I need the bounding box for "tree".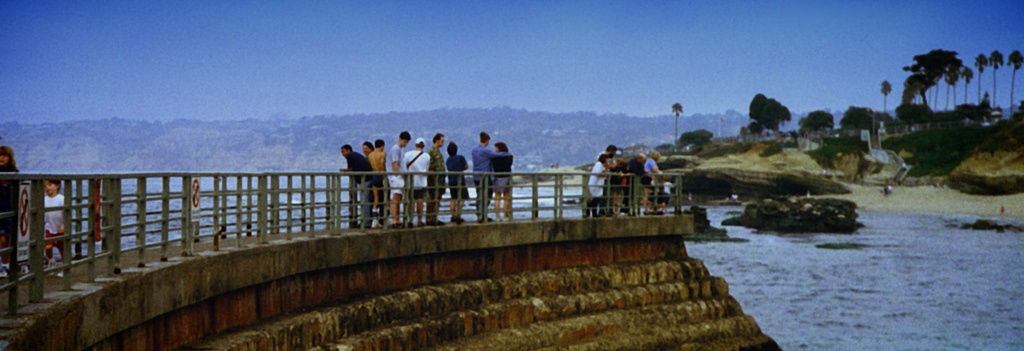
Here it is: {"left": 988, "top": 50, "right": 1007, "bottom": 109}.
